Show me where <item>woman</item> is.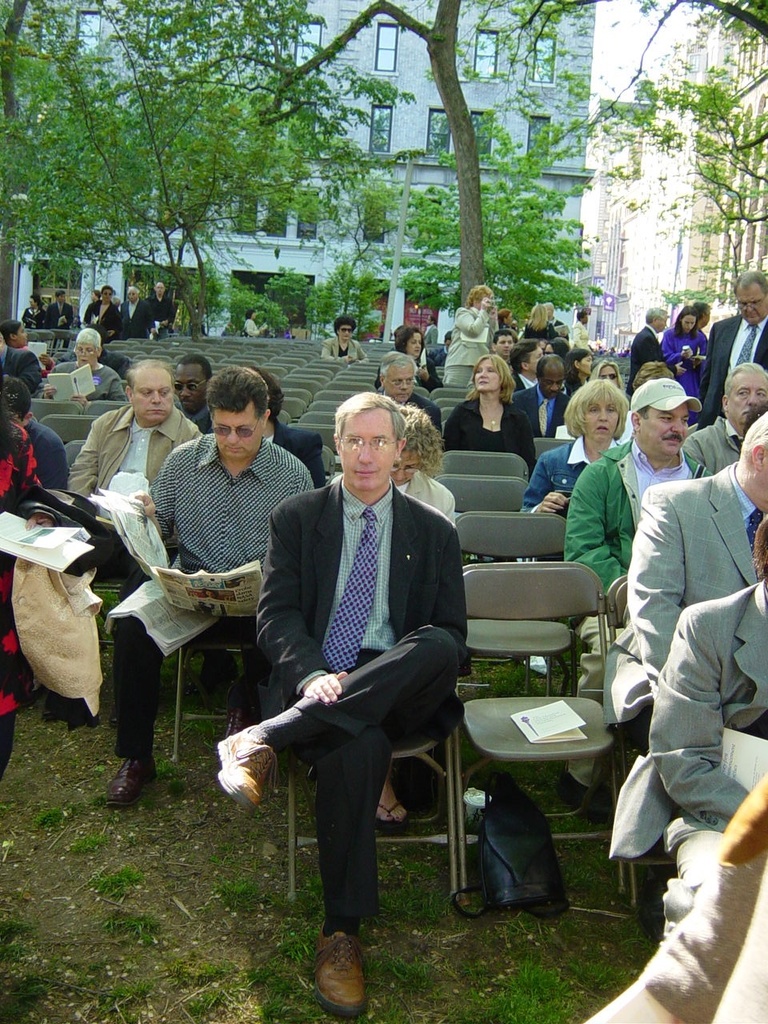
<item>woman</item> is at BBox(559, 349, 597, 398).
